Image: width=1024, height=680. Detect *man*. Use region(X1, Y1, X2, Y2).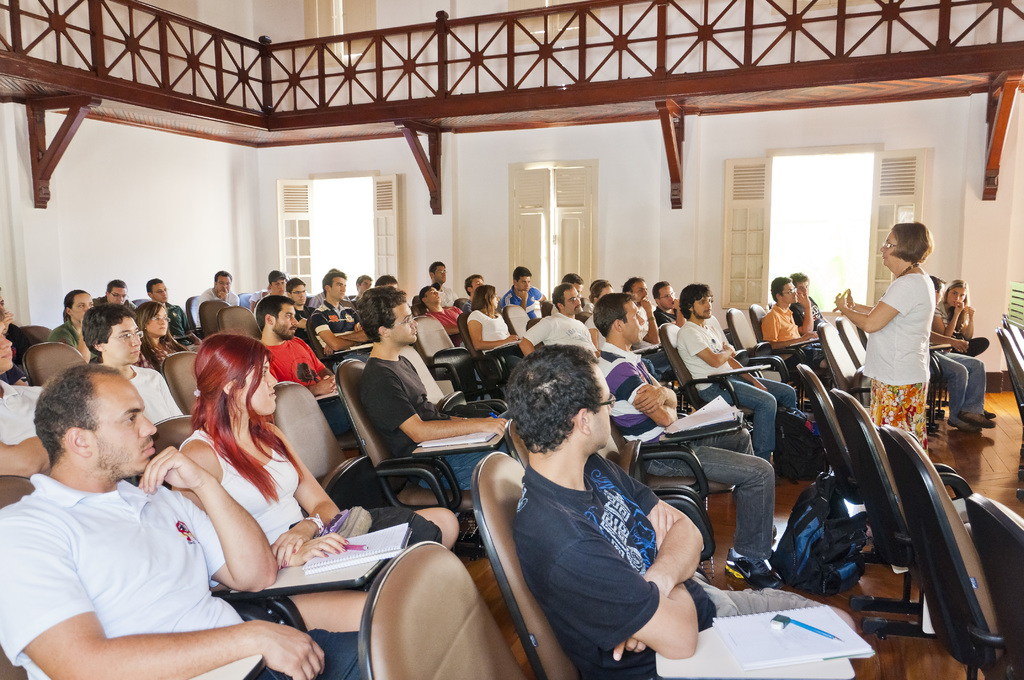
region(499, 266, 545, 320).
